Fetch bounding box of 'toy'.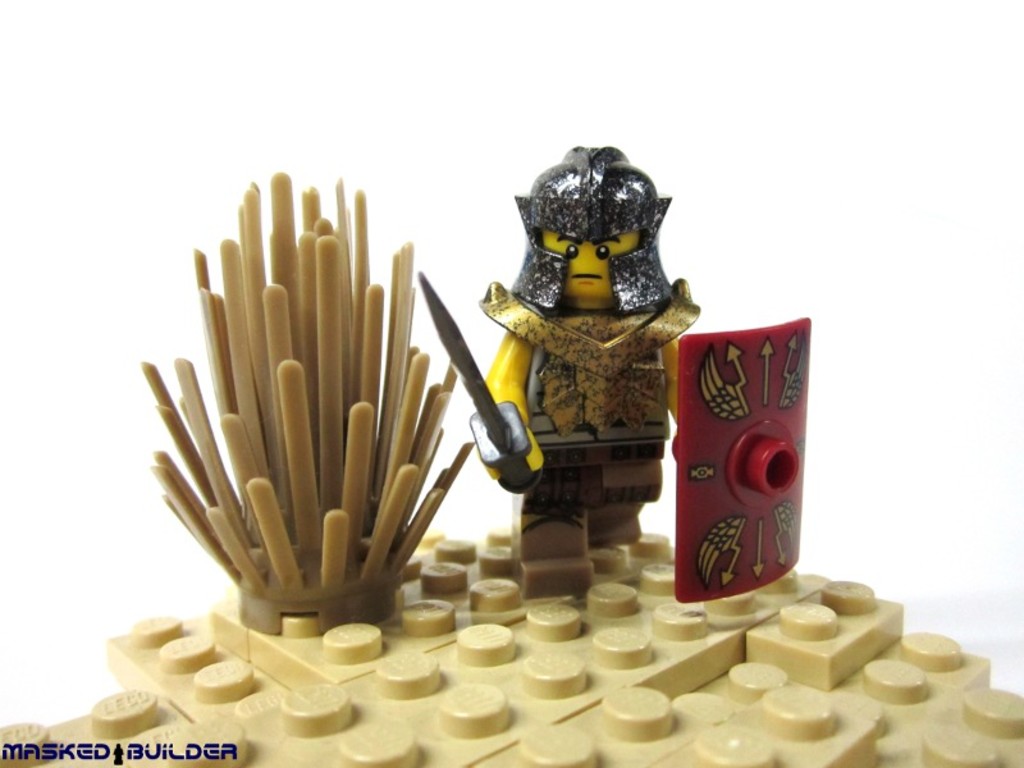
Bbox: 684,312,815,598.
